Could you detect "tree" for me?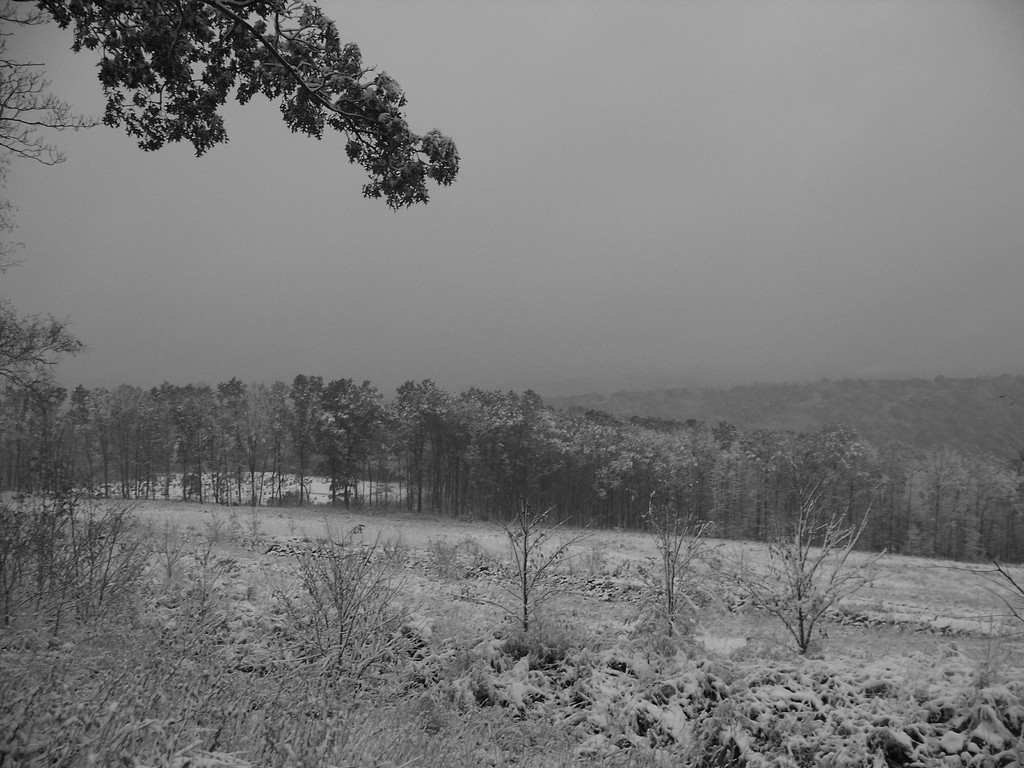
Detection result: l=639, t=512, r=724, b=636.
